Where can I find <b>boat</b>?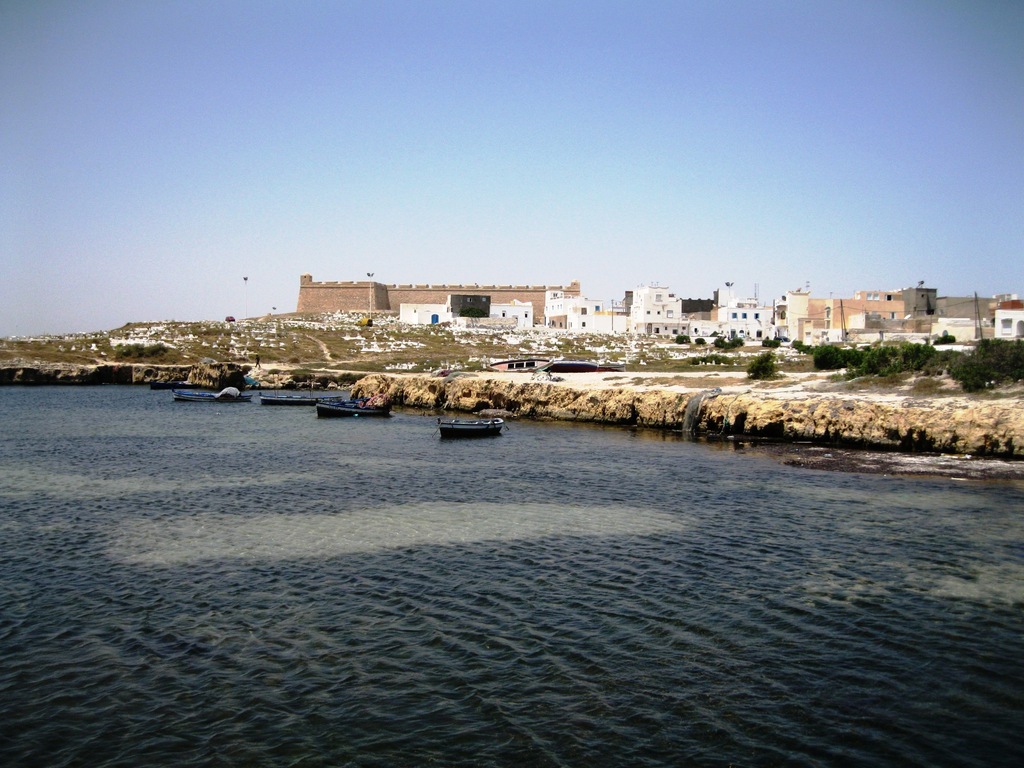
You can find it at <box>317,385,384,422</box>.
